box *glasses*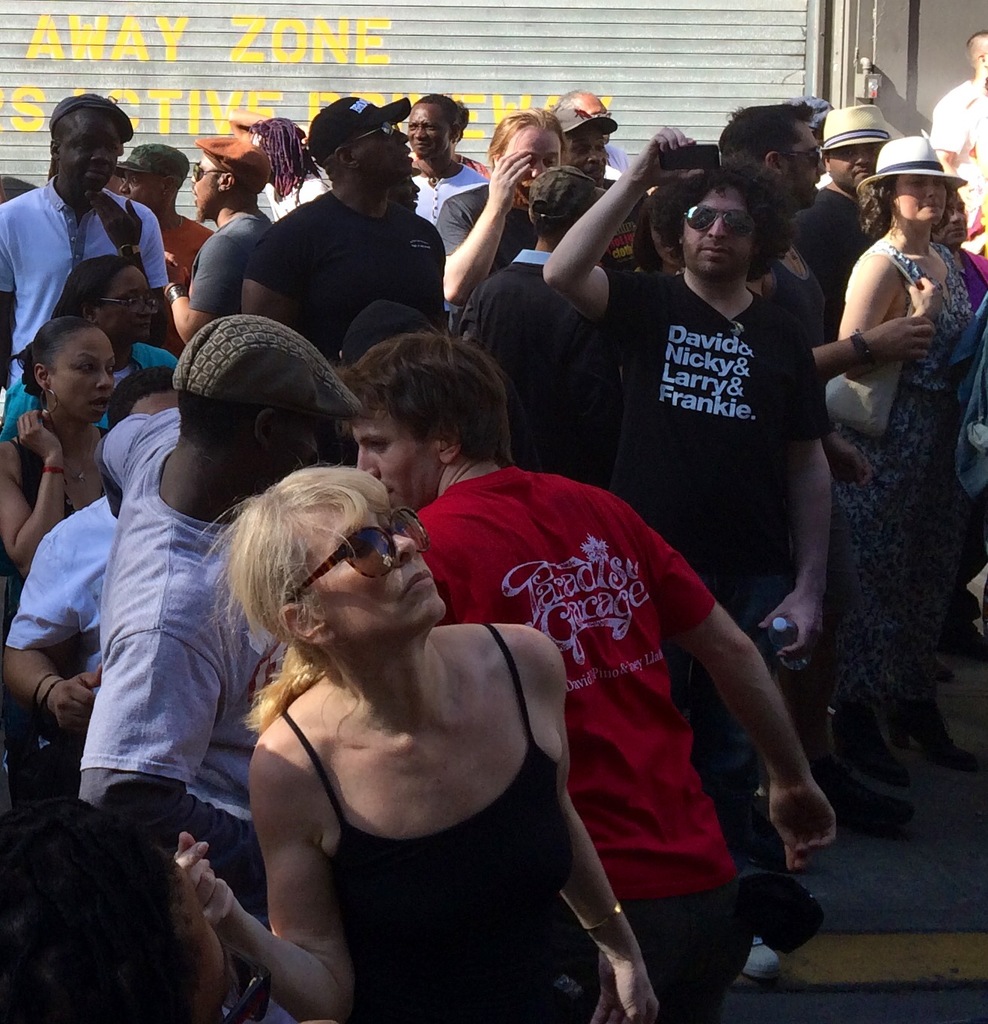
crop(286, 500, 440, 603)
